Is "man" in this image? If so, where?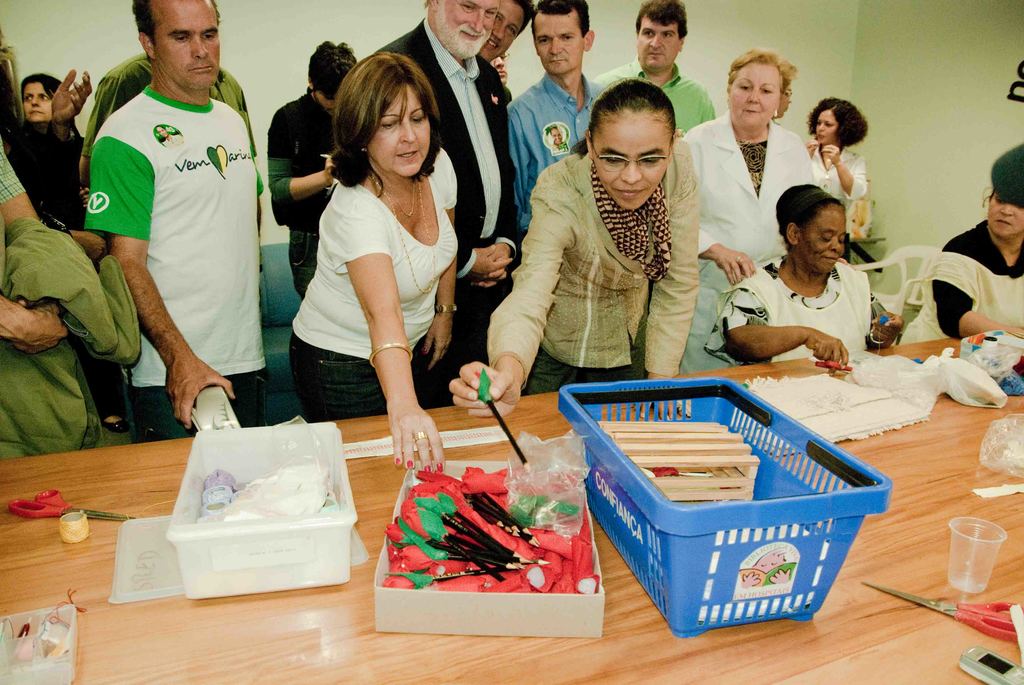
Yes, at select_region(262, 39, 370, 295).
